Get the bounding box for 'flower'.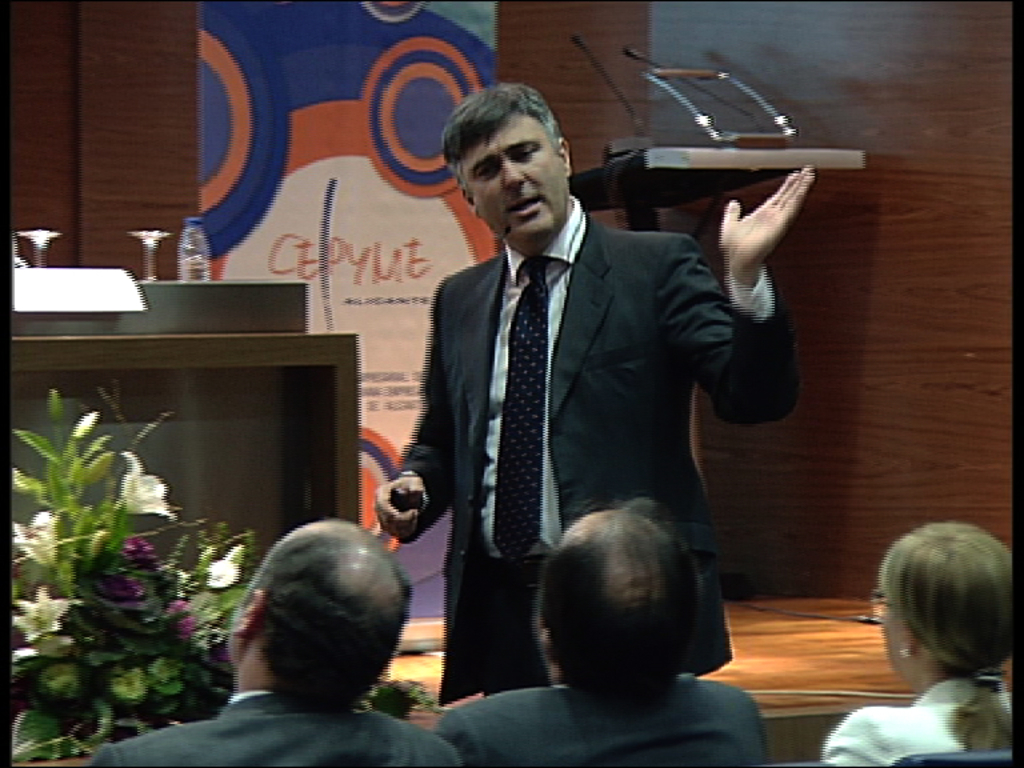
bbox(113, 444, 177, 517).
